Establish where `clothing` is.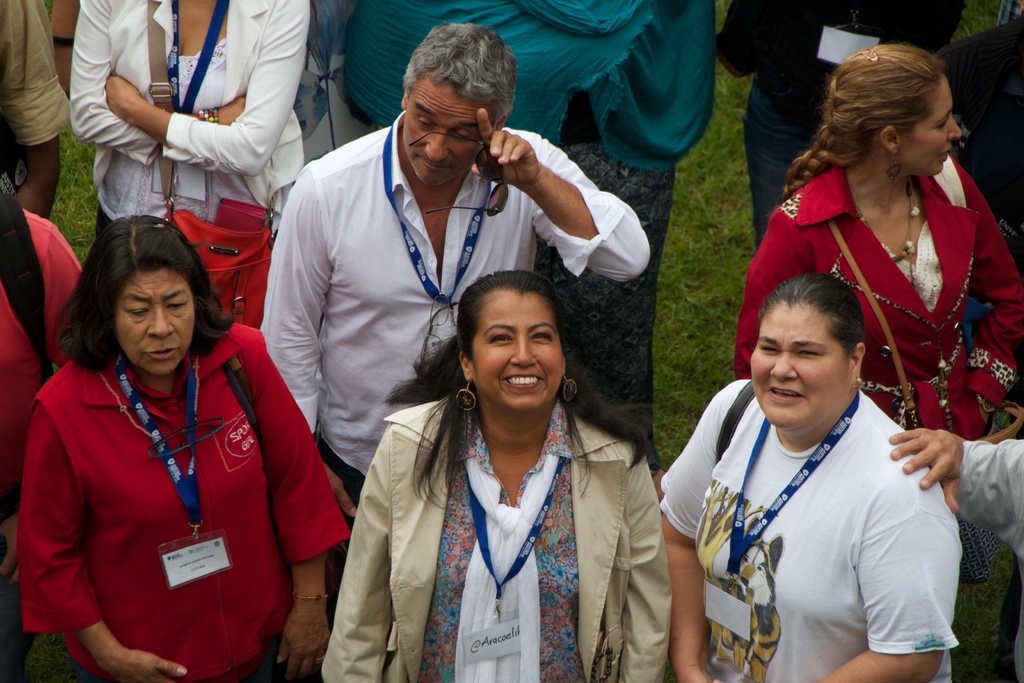
Established at locate(335, 398, 697, 682).
